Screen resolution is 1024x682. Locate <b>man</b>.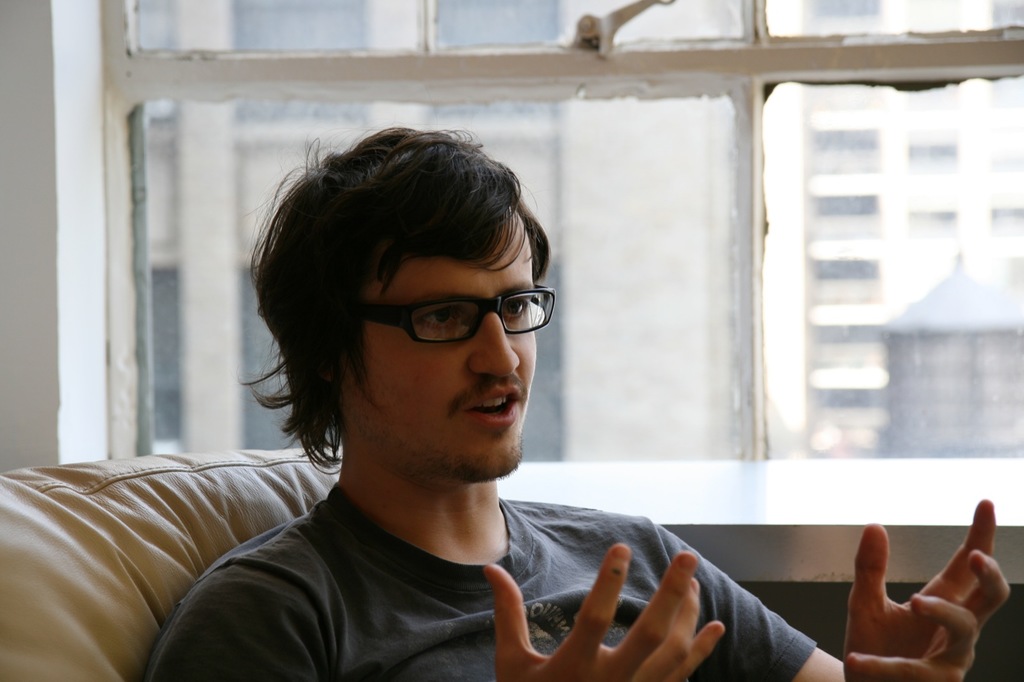
bbox=[202, 157, 842, 652].
